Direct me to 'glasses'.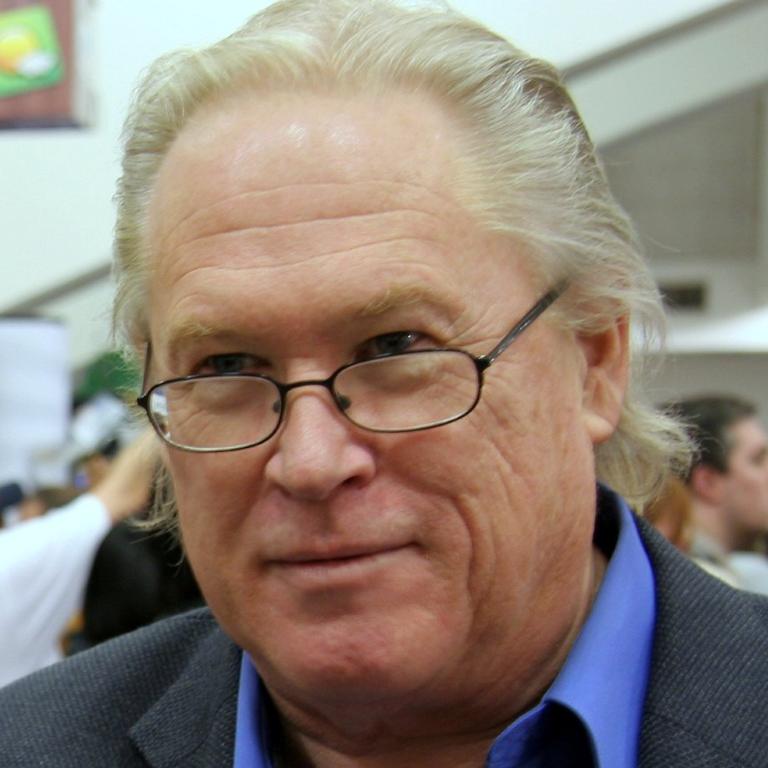
Direction: x1=131 y1=252 x2=596 y2=460.
